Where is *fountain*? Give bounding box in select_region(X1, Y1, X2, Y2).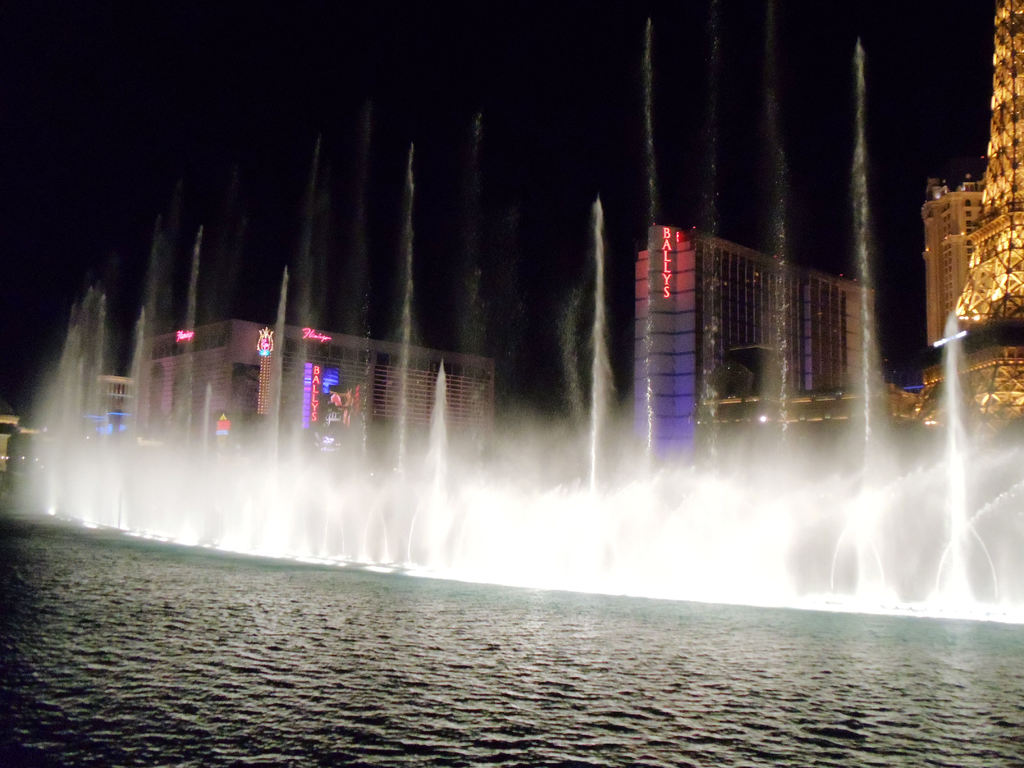
select_region(0, 12, 1023, 621).
